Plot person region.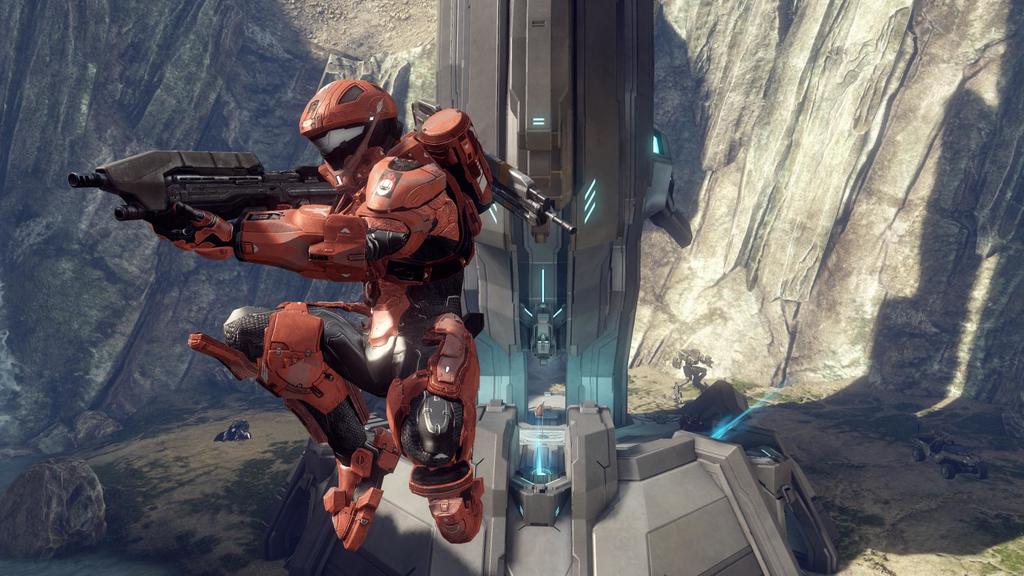
Plotted at <bbox>931, 435, 948, 457</bbox>.
